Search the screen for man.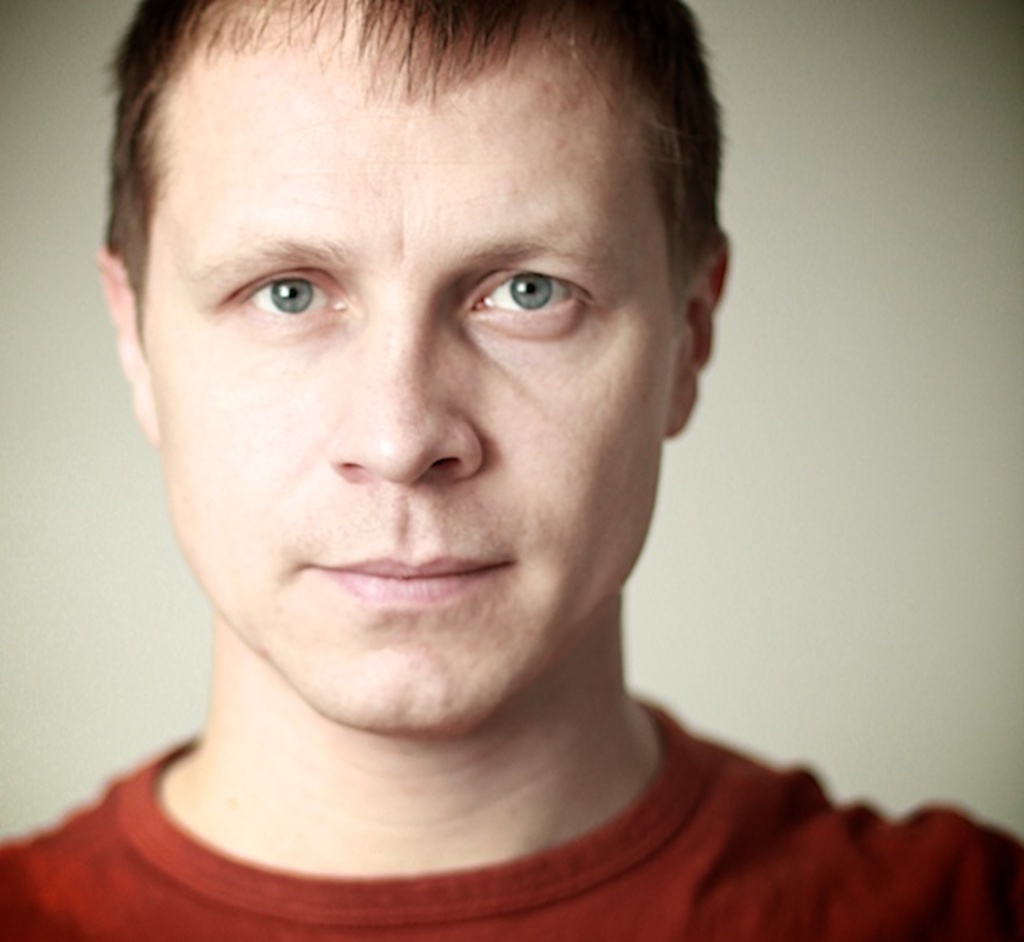
Found at [left=0, top=0, right=1022, bottom=940].
